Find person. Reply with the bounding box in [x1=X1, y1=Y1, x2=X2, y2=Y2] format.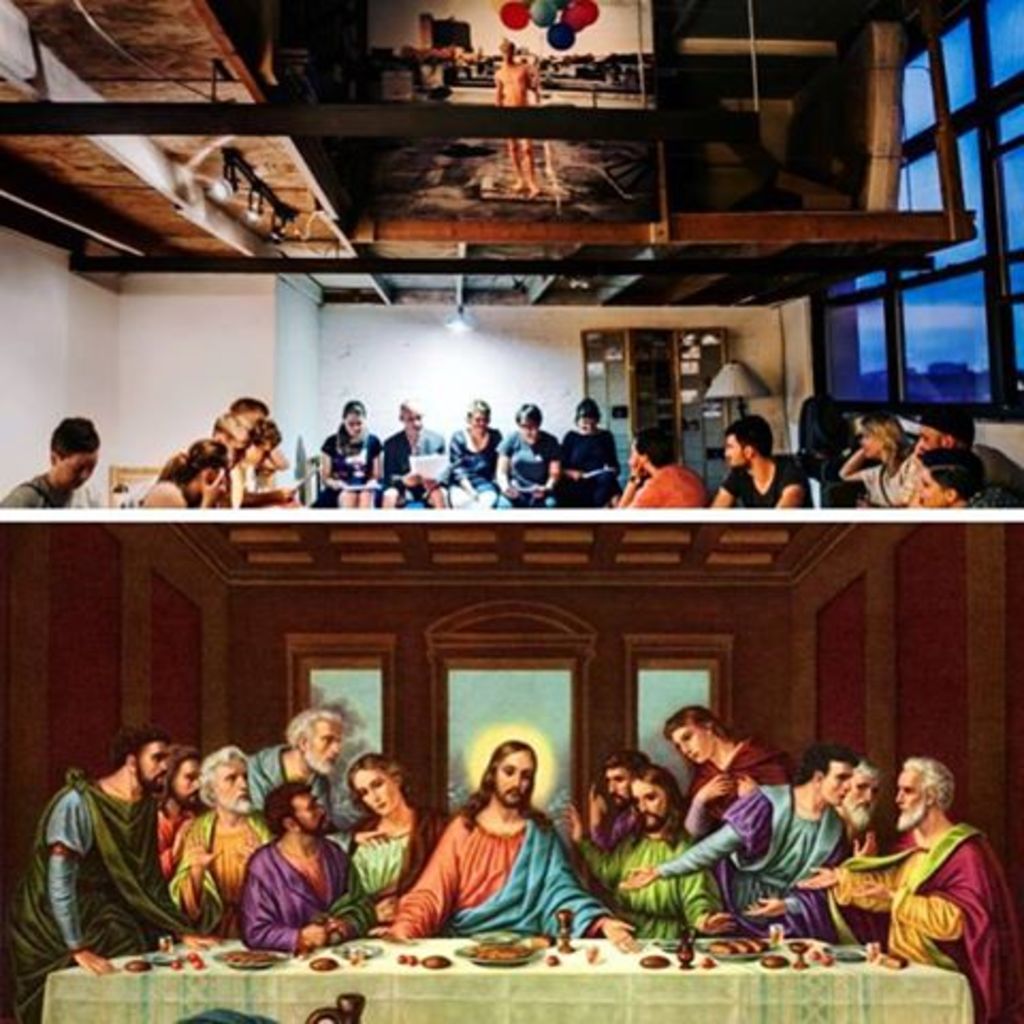
[x1=6, y1=418, x2=107, y2=508].
